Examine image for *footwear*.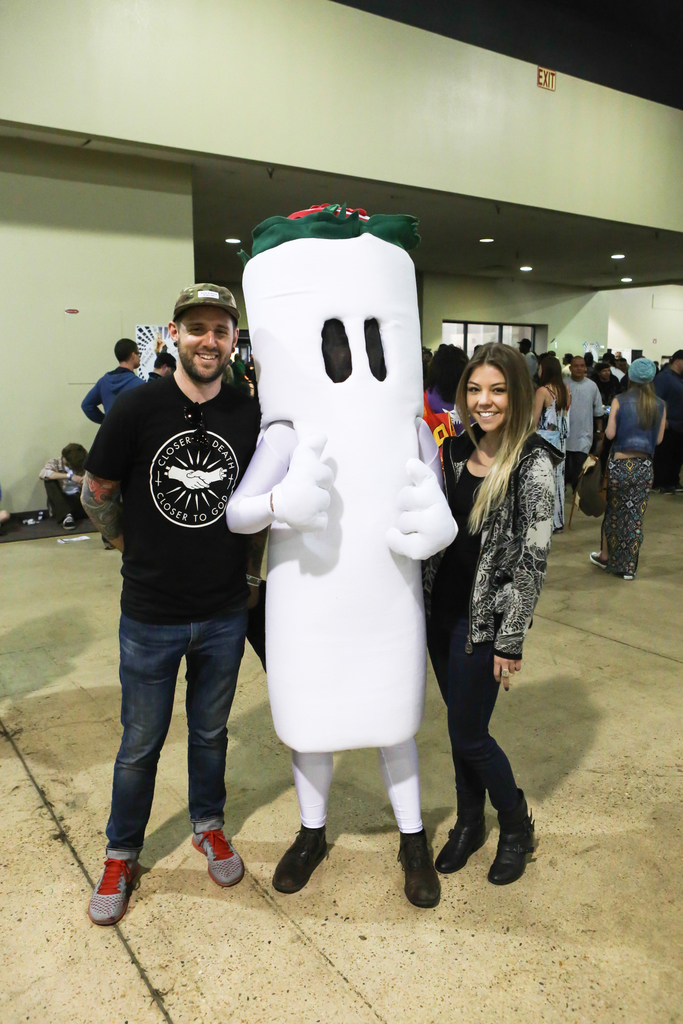
Examination result: (593,543,605,554).
